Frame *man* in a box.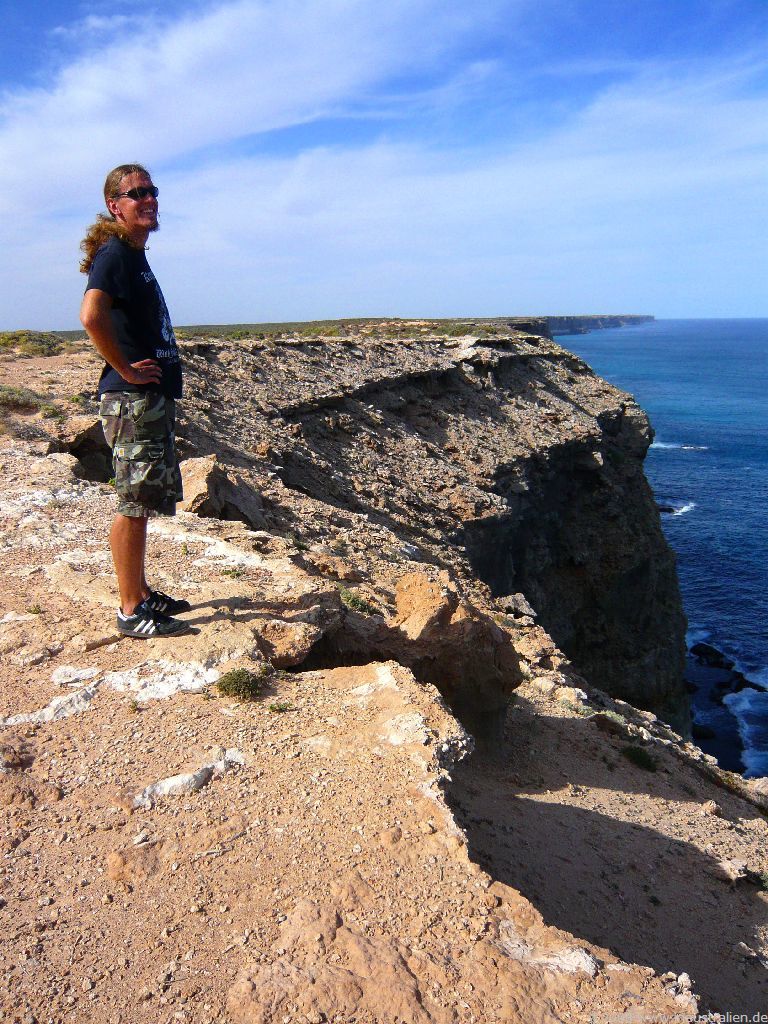
{"x1": 72, "y1": 166, "x2": 193, "y2": 623}.
